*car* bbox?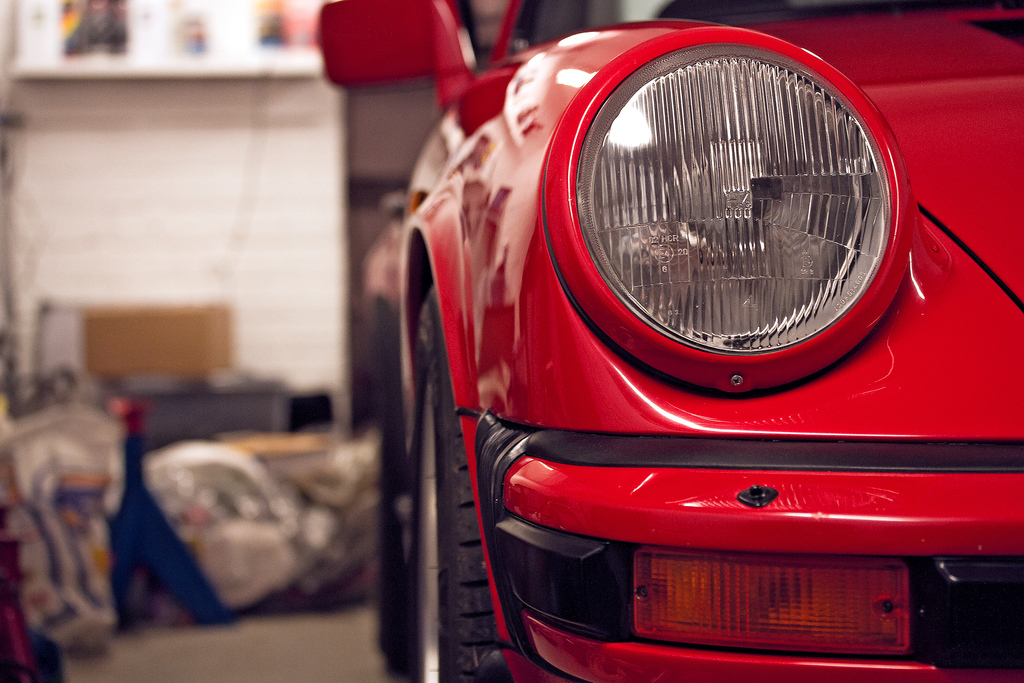
locate(355, 0, 992, 673)
